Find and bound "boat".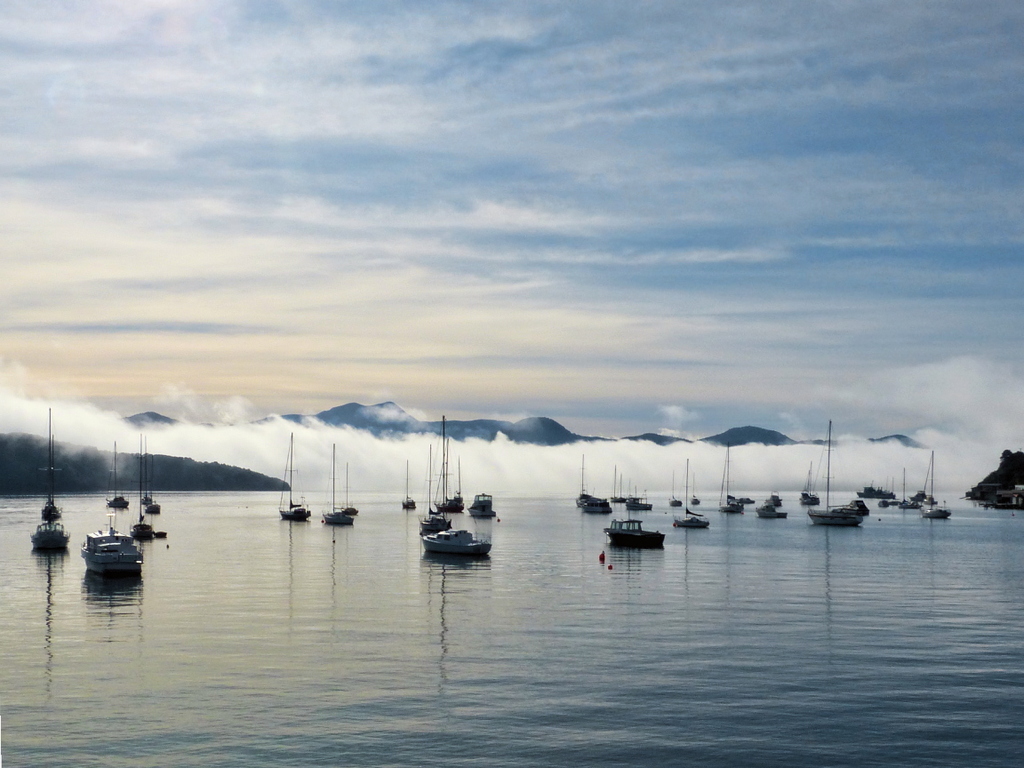
Bound: x1=418, y1=444, x2=495, y2=561.
